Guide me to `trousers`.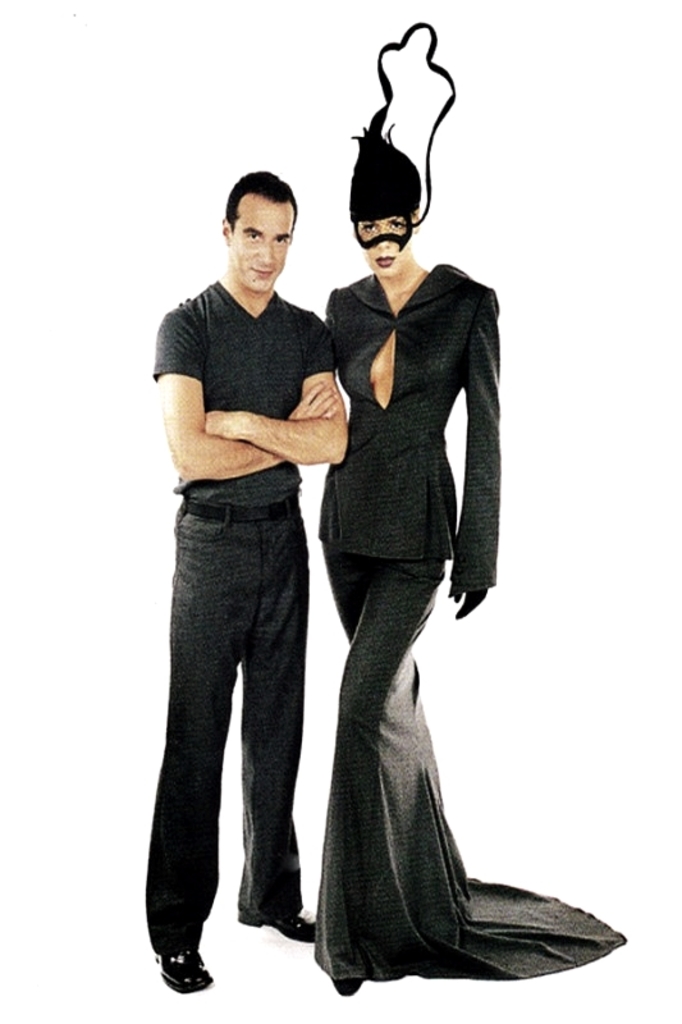
Guidance: <region>151, 463, 322, 989</region>.
